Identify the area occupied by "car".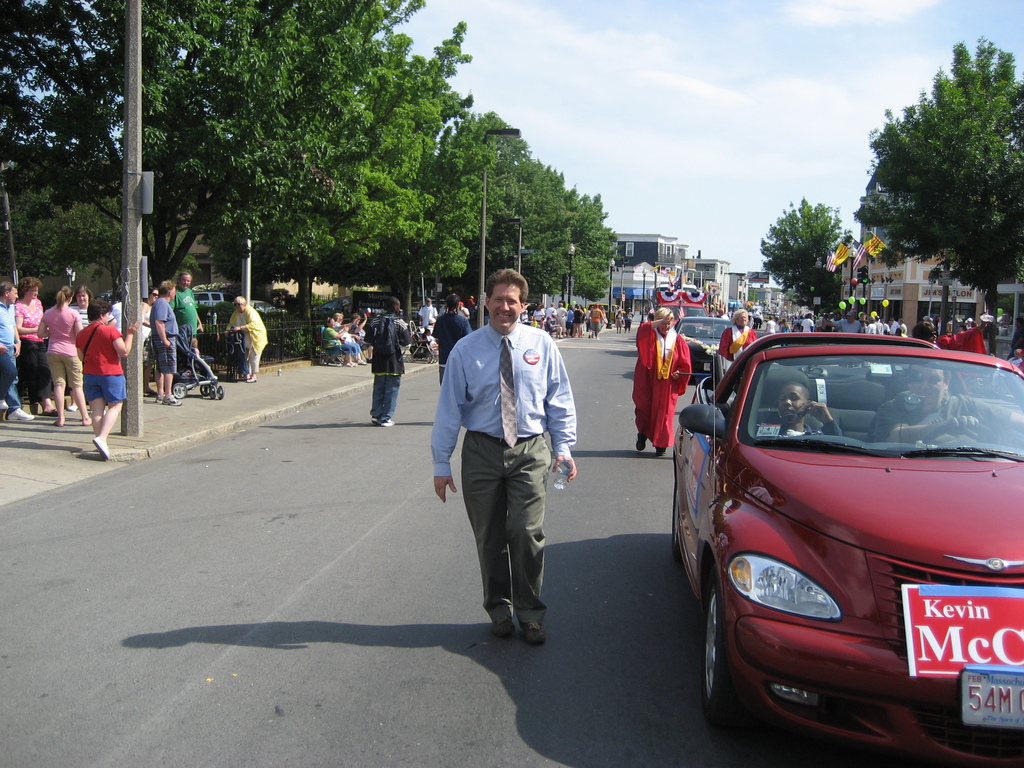
Area: l=657, t=324, r=1023, b=767.
